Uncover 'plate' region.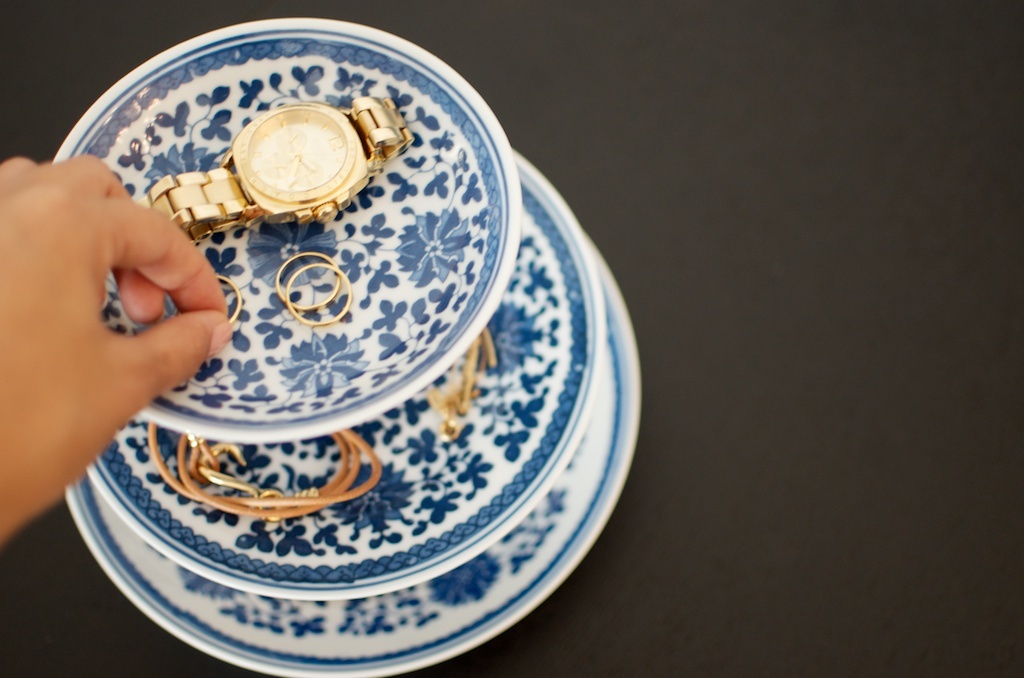
Uncovered: [left=85, top=149, right=609, bottom=606].
